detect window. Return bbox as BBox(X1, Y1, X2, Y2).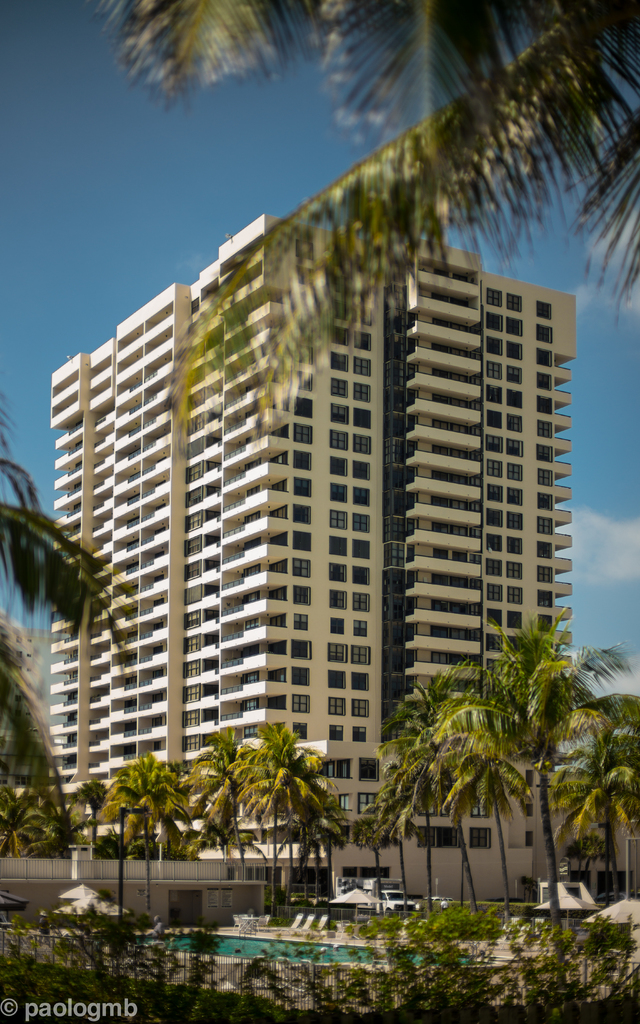
BBox(334, 355, 349, 372).
